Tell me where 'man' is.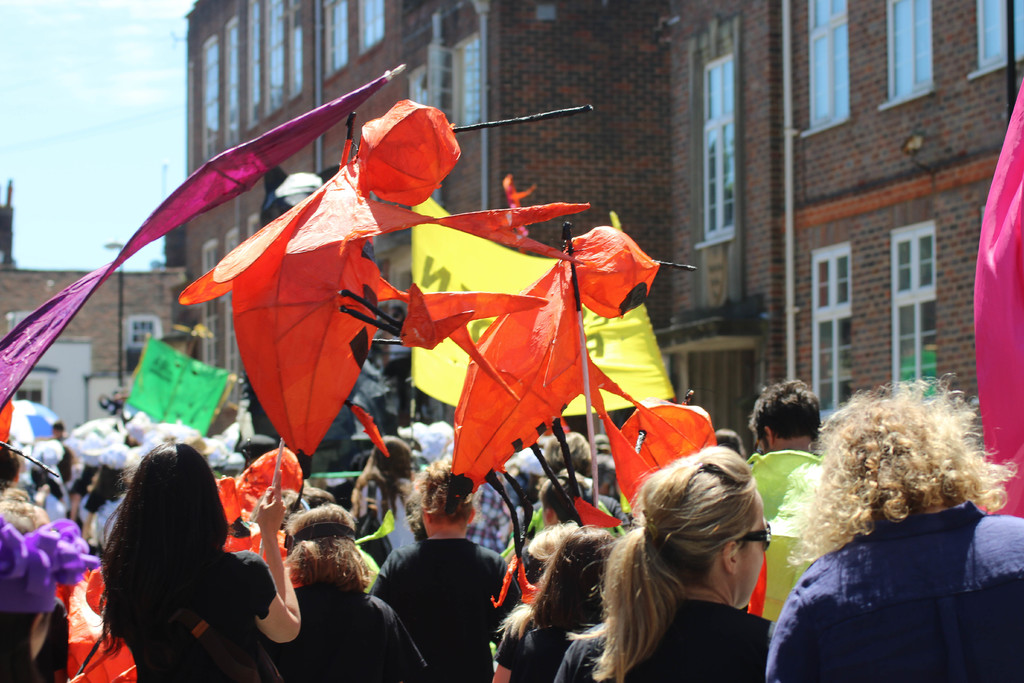
'man' is at [left=47, top=423, right=70, bottom=444].
